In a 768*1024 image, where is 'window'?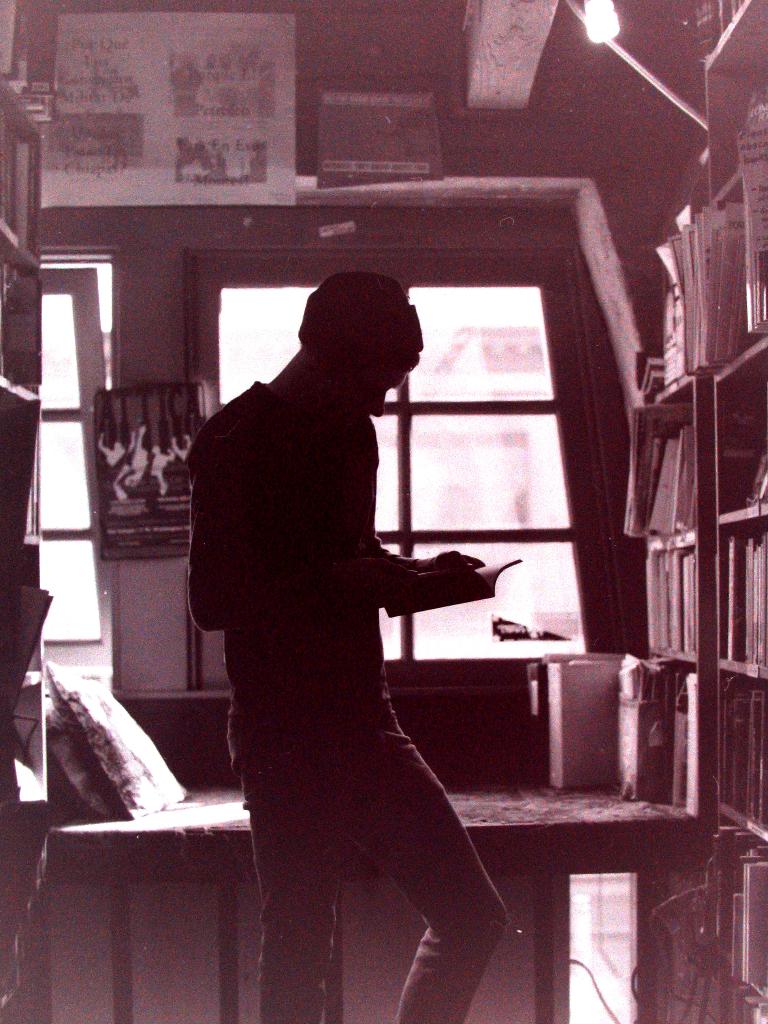
<region>33, 262, 109, 685</region>.
